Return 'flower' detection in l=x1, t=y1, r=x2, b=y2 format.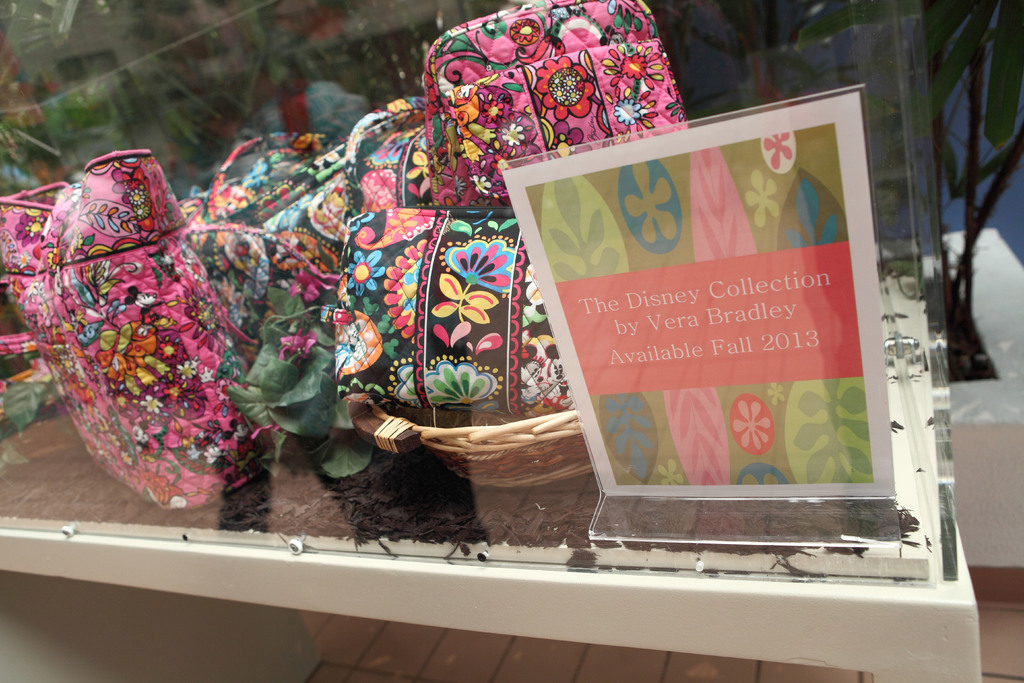
l=175, t=362, r=194, b=378.
